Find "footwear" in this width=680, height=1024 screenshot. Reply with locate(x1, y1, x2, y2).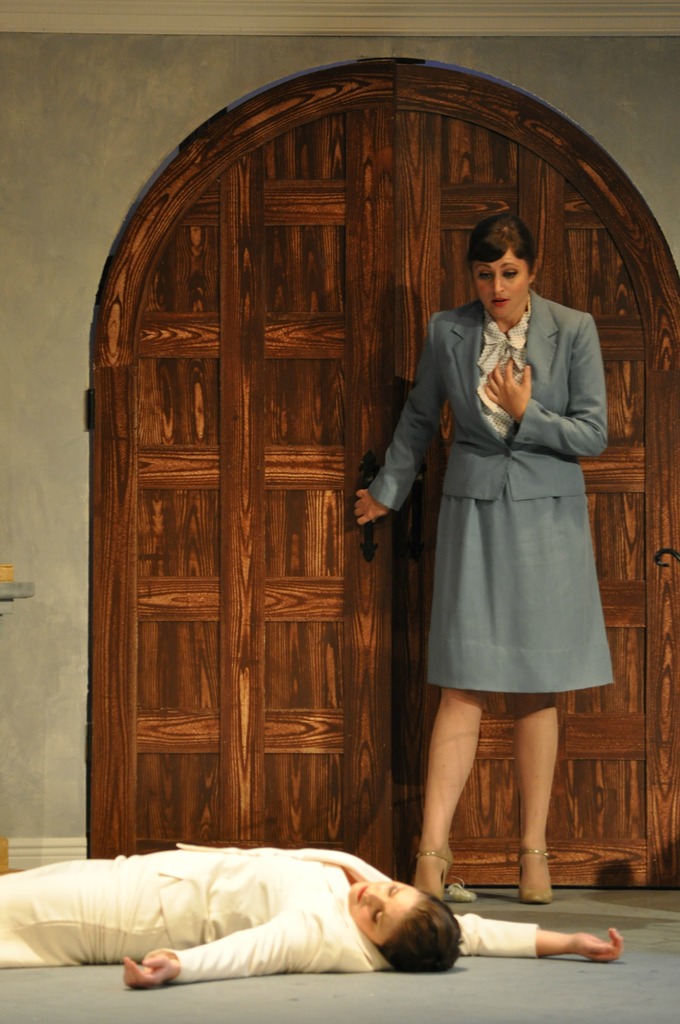
locate(400, 843, 459, 906).
